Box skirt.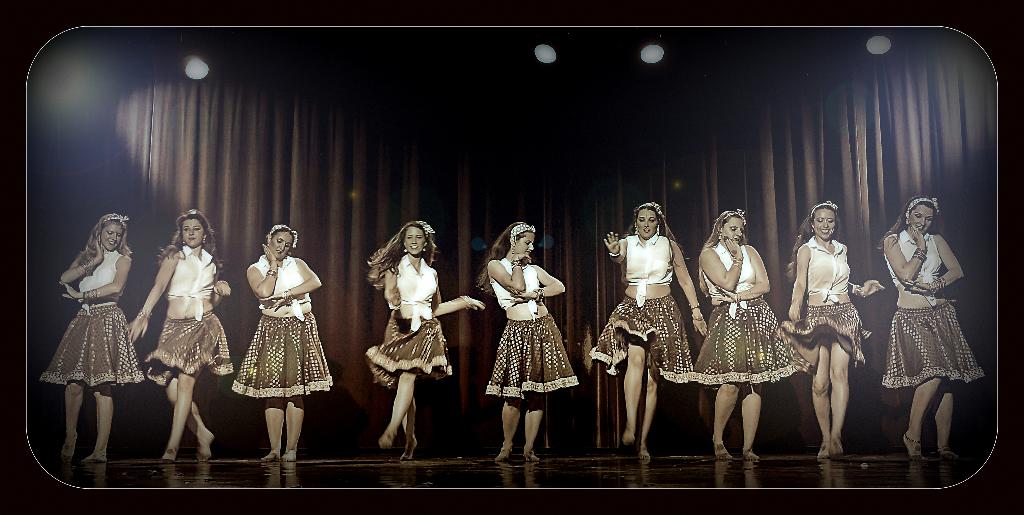
779, 302, 871, 374.
